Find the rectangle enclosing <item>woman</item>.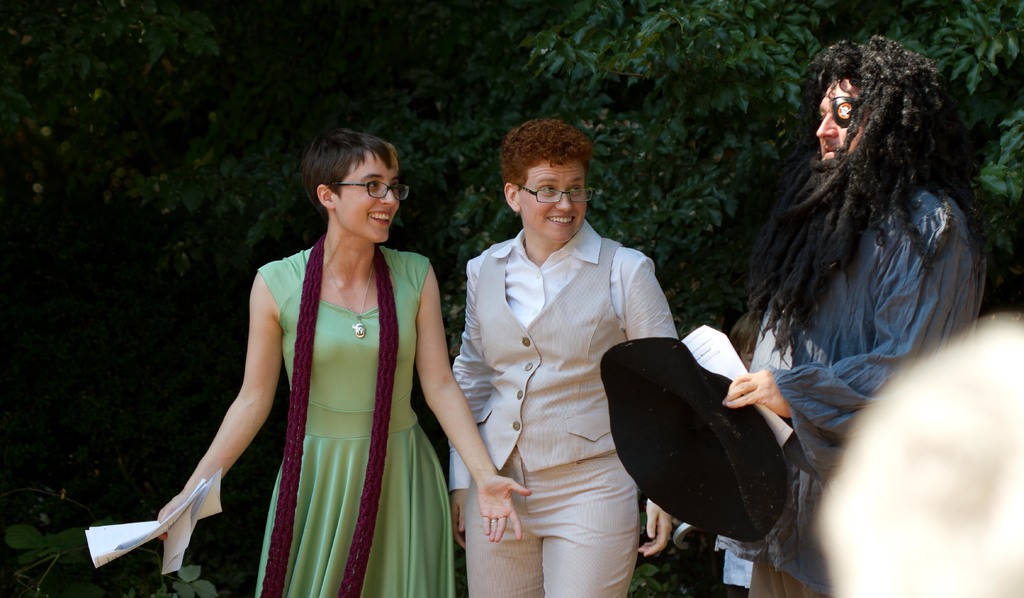
locate(152, 131, 454, 597).
